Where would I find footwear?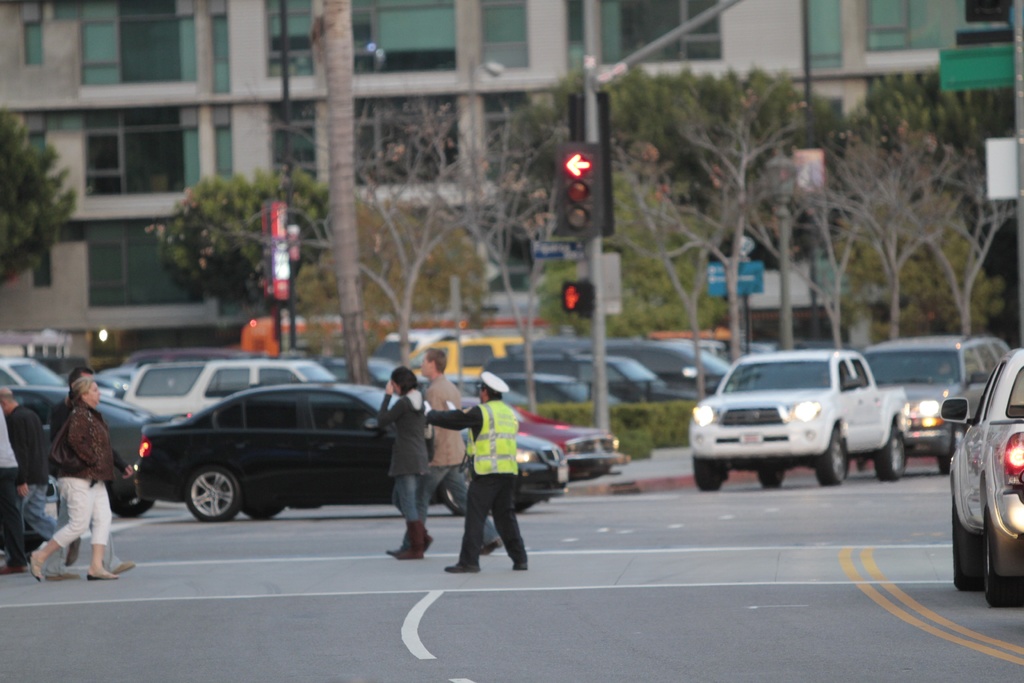
At rect(19, 548, 40, 582).
